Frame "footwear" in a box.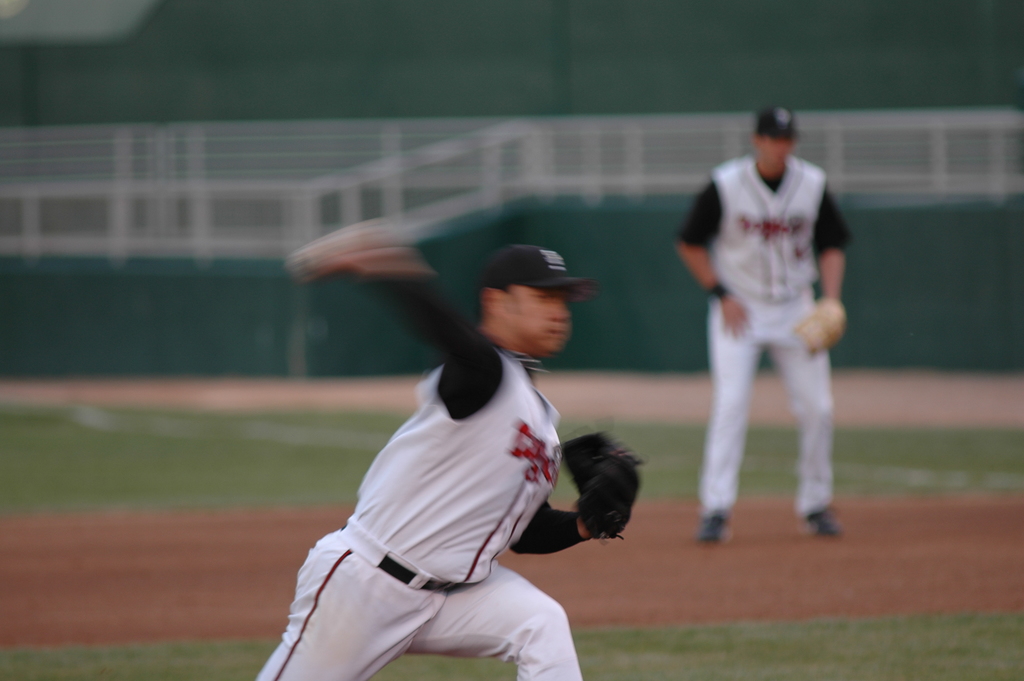
detection(700, 500, 737, 545).
